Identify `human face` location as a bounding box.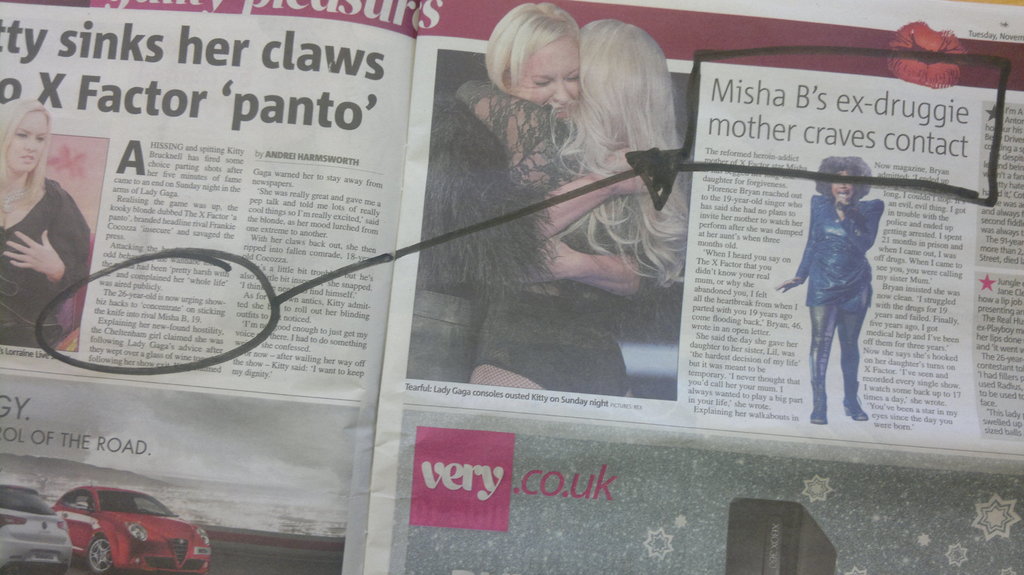
Rect(833, 169, 855, 207).
